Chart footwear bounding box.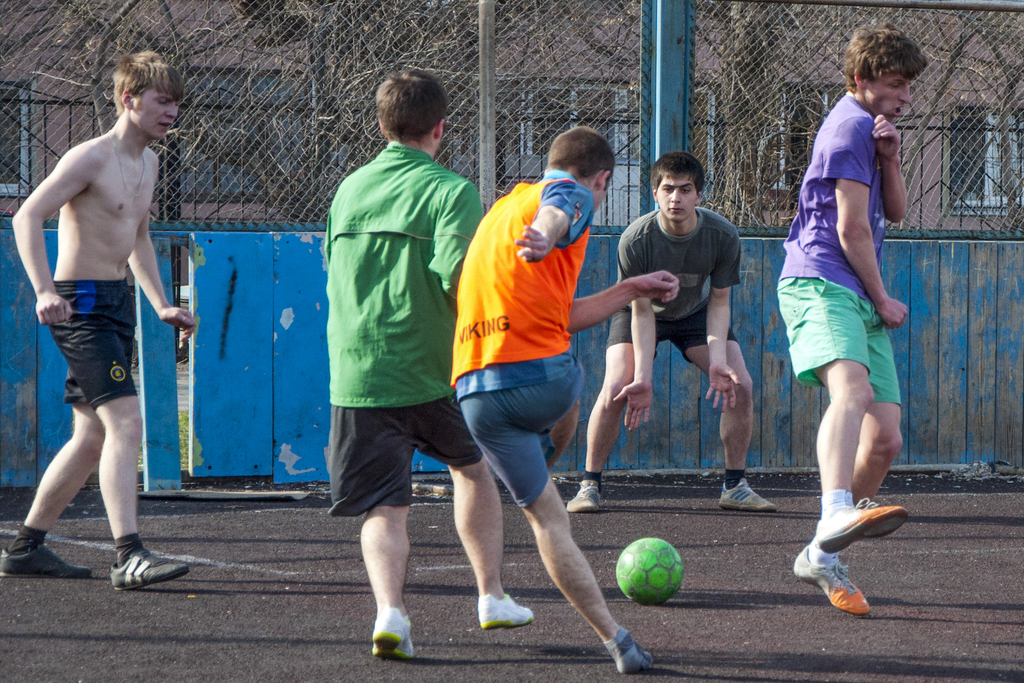
Charted: (715,472,776,514).
